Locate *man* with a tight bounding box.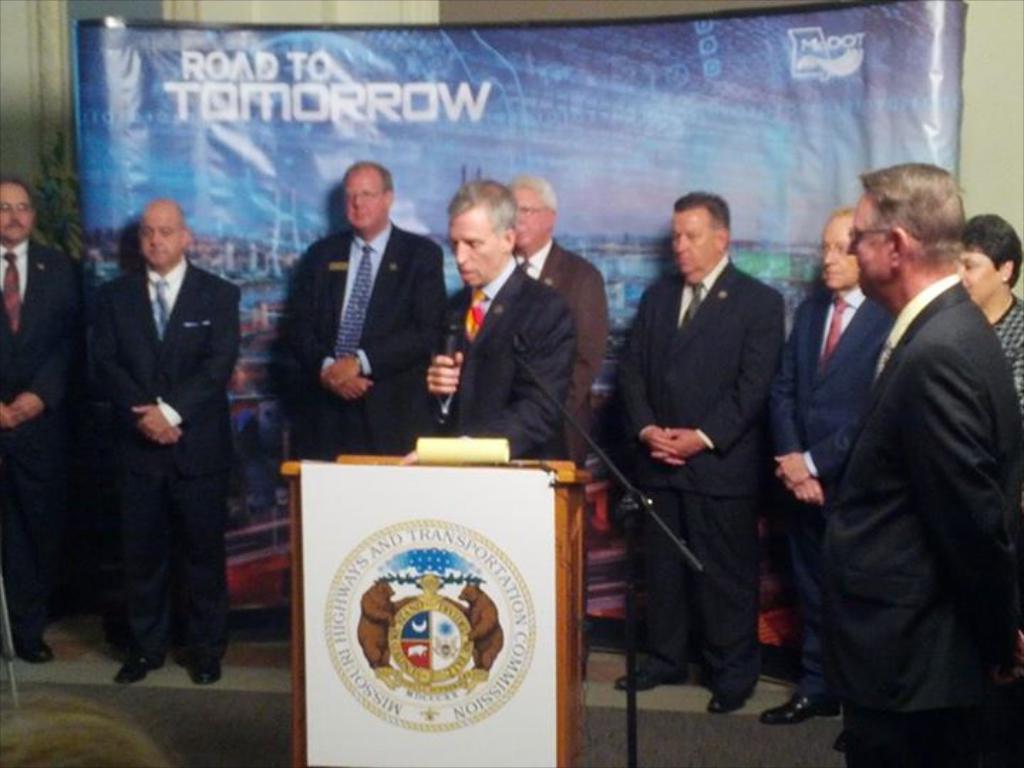
[422,179,577,455].
